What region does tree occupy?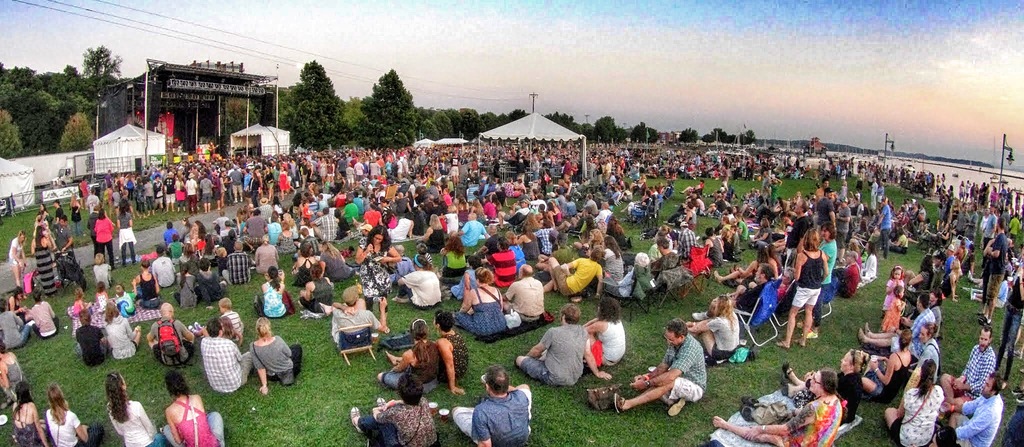
[left=0, top=109, right=24, bottom=163].
